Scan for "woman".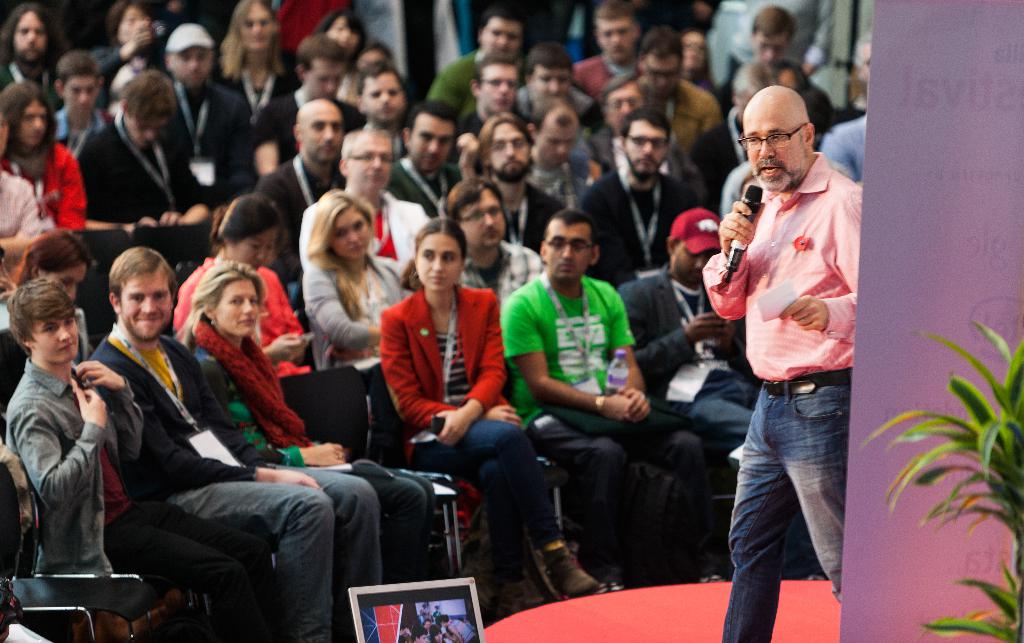
Scan result: bbox(319, 9, 370, 58).
